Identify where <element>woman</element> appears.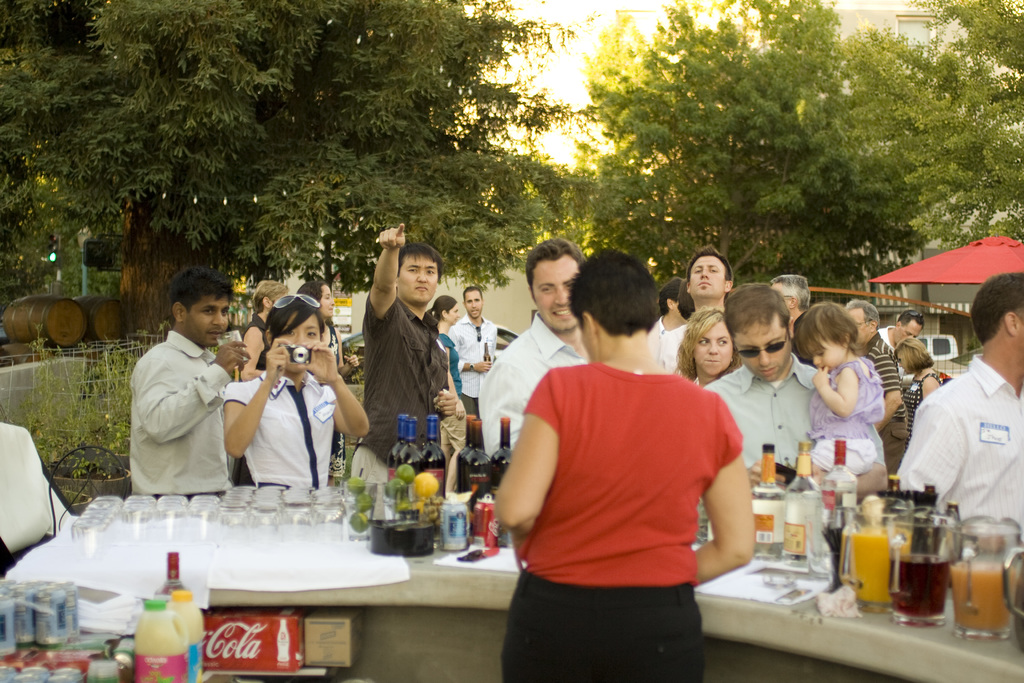
Appears at Rect(294, 278, 360, 488).
